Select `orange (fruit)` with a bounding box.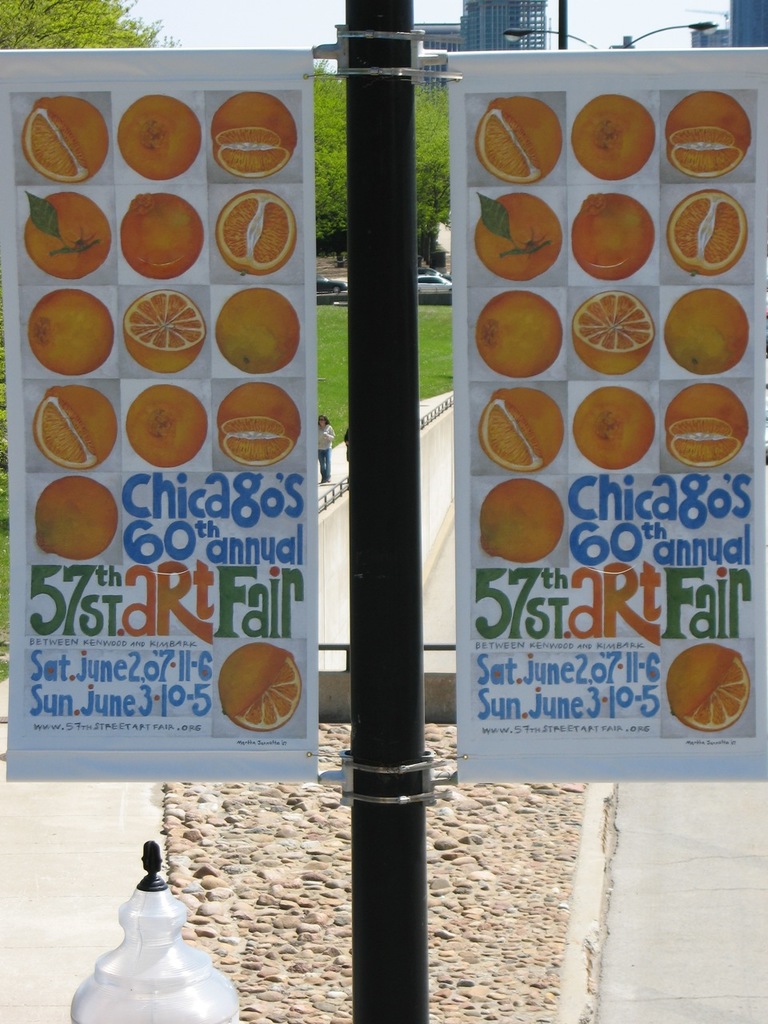
570 386 656 469.
